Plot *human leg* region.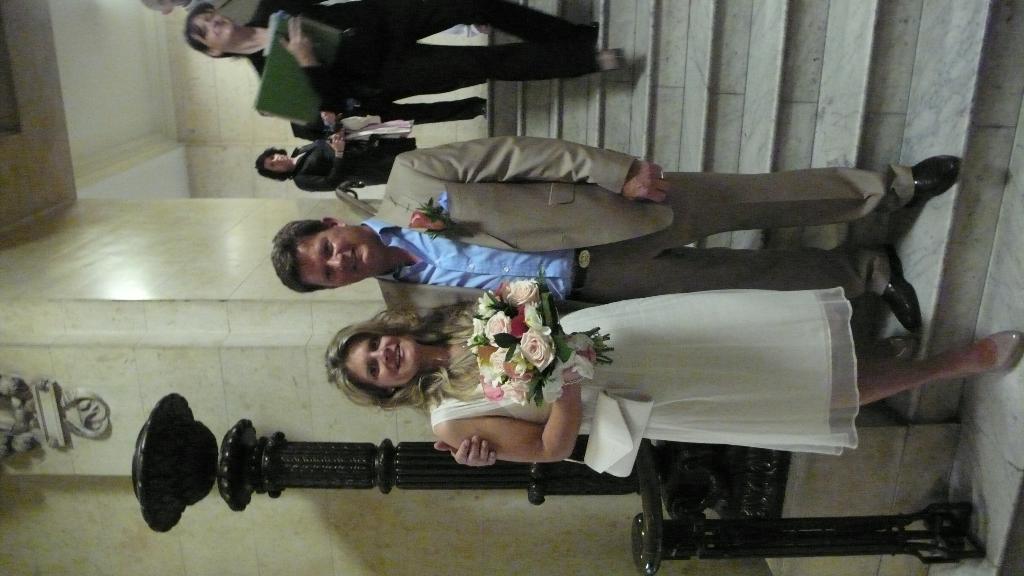
Plotted at <bbox>828, 338, 1020, 405</bbox>.
